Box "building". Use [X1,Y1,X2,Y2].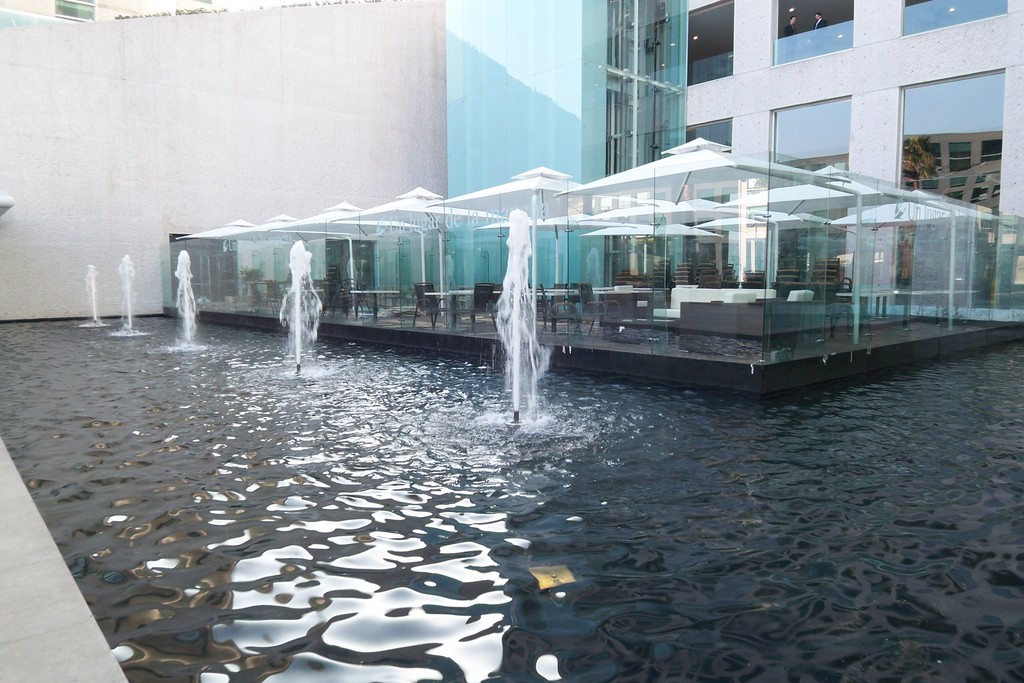
[0,0,1023,682].
